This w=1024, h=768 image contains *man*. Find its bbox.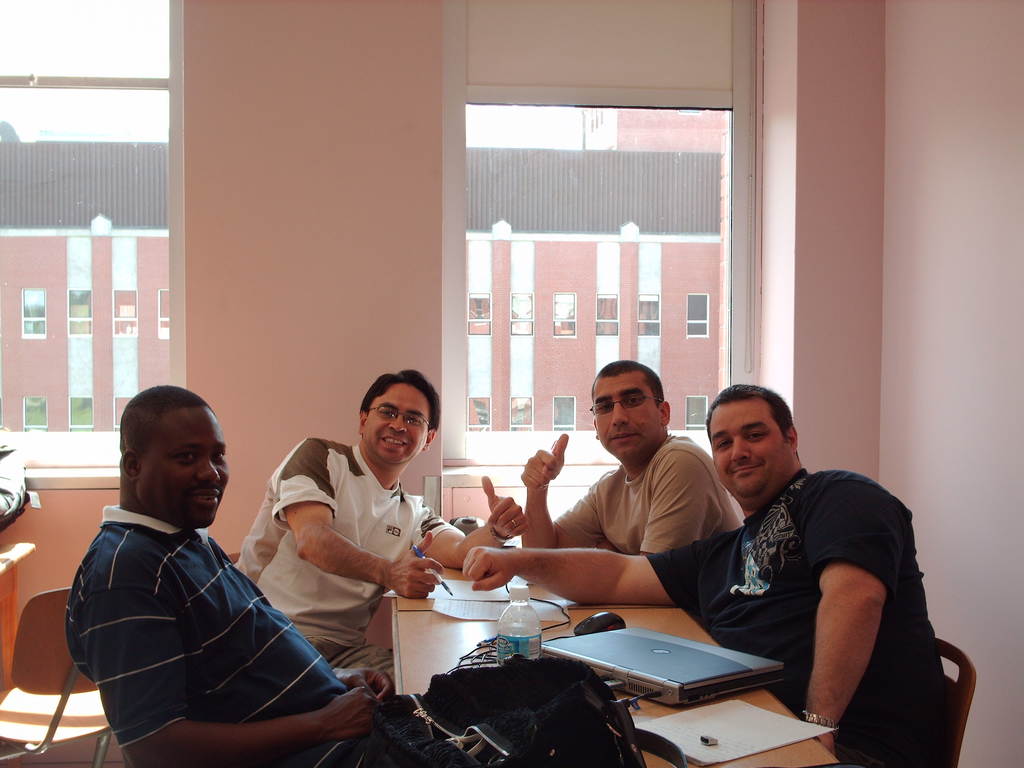
{"left": 234, "top": 360, "right": 530, "bottom": 661}.
